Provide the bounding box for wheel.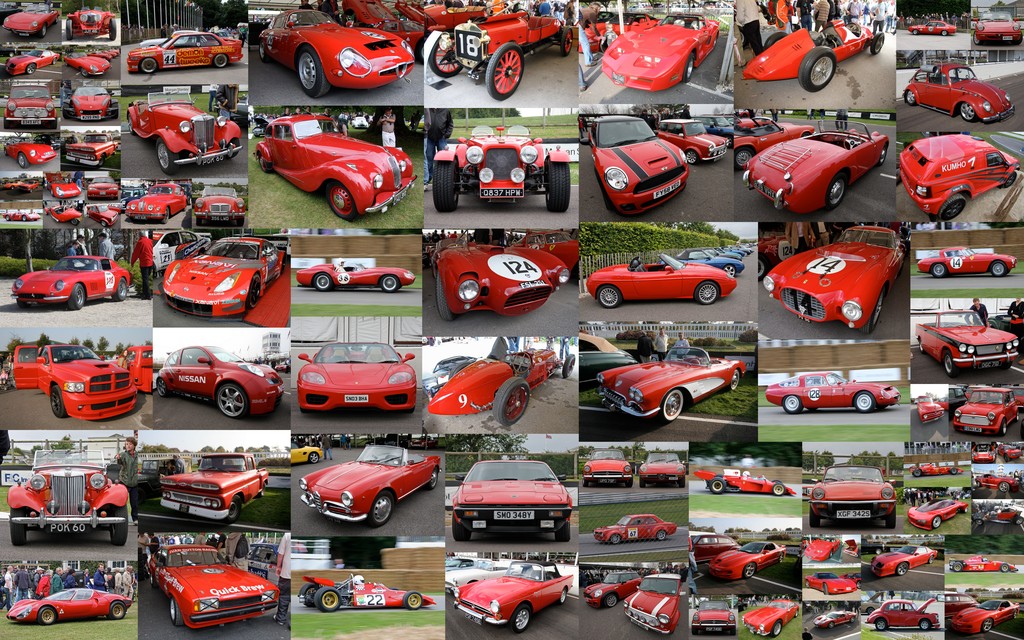
bbox=(1013, 607, 1018, 619).
